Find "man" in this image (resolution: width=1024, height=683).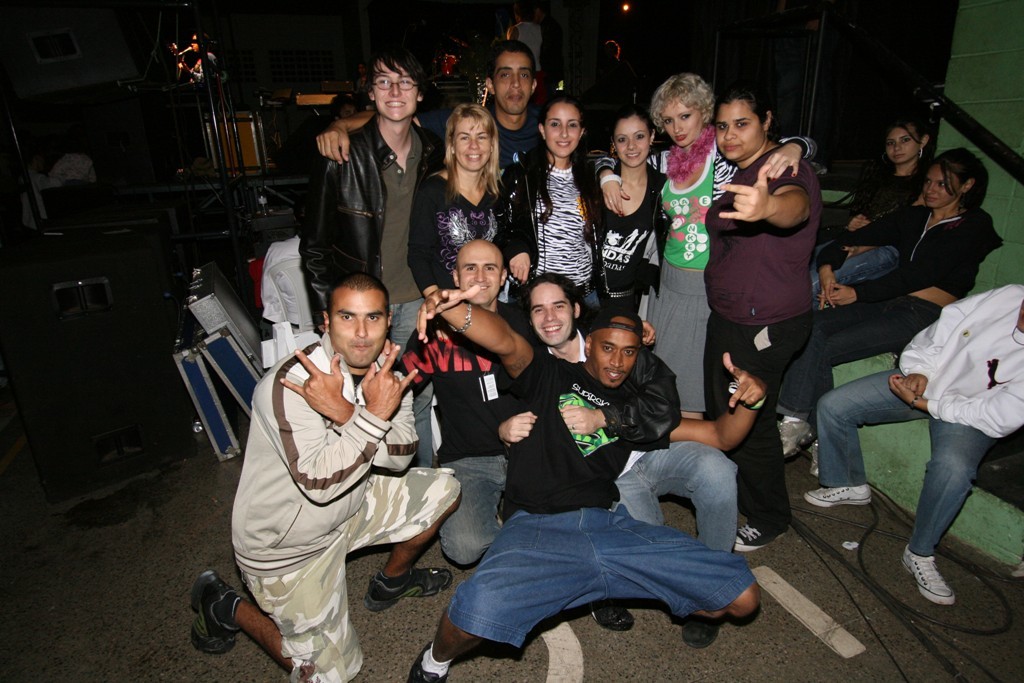
413 280 769 682.
